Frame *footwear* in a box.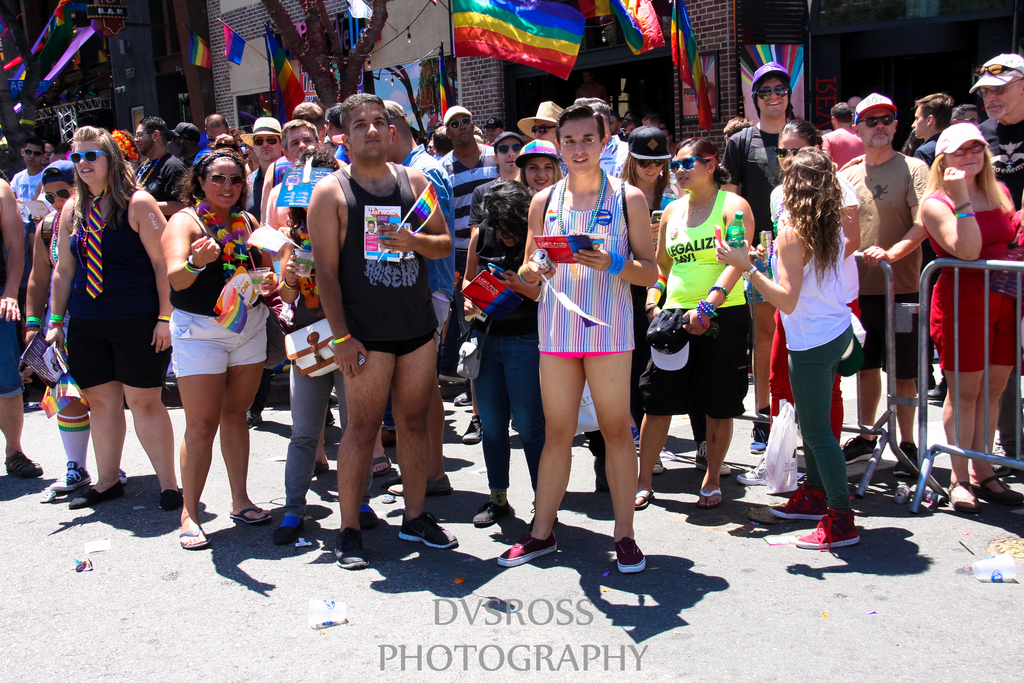
box(840, 434, 877, 468).
